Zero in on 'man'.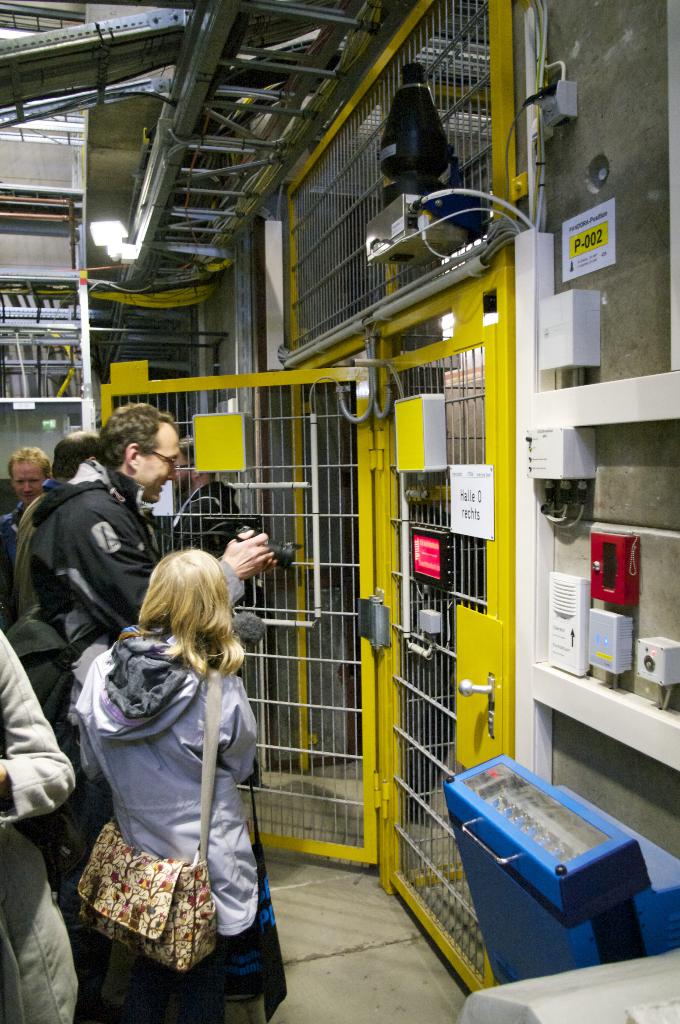
Zeroed in: 0/448/53/626.
